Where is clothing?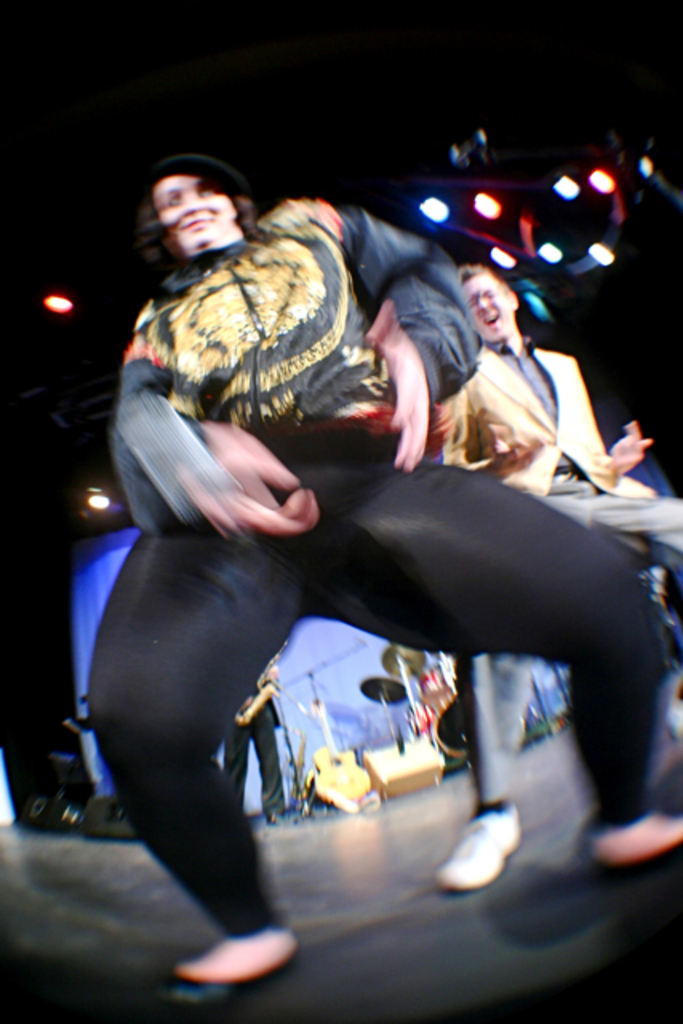
Rect(213, 648, 285, 838).
